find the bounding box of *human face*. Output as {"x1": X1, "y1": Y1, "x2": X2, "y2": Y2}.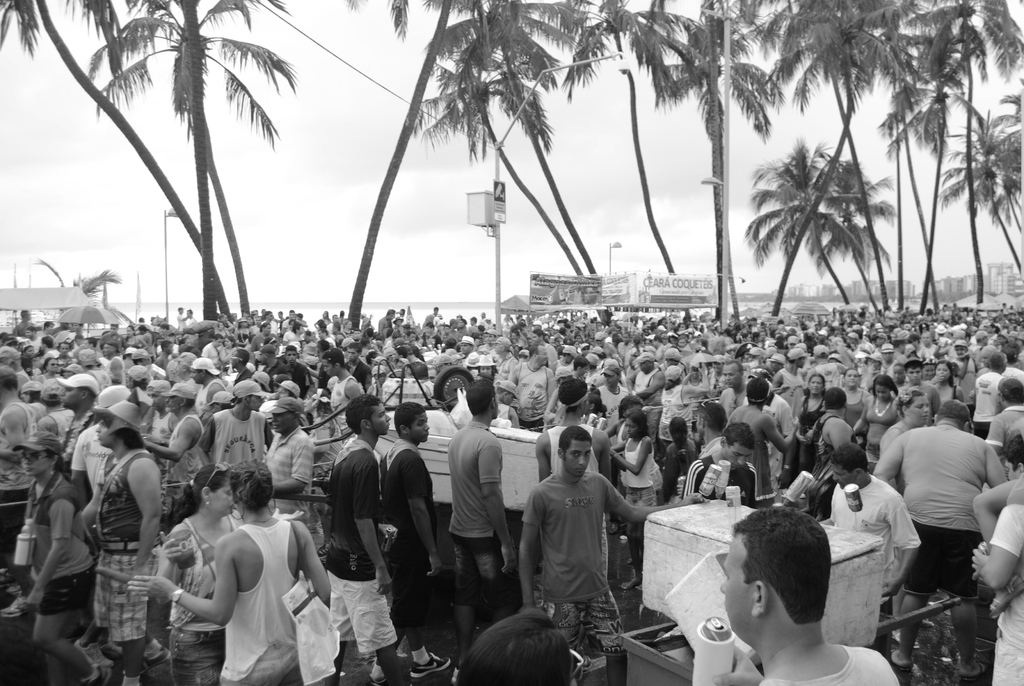
{"x1": 845, "y1": 368, "x2": 860, "y2": 390}.
